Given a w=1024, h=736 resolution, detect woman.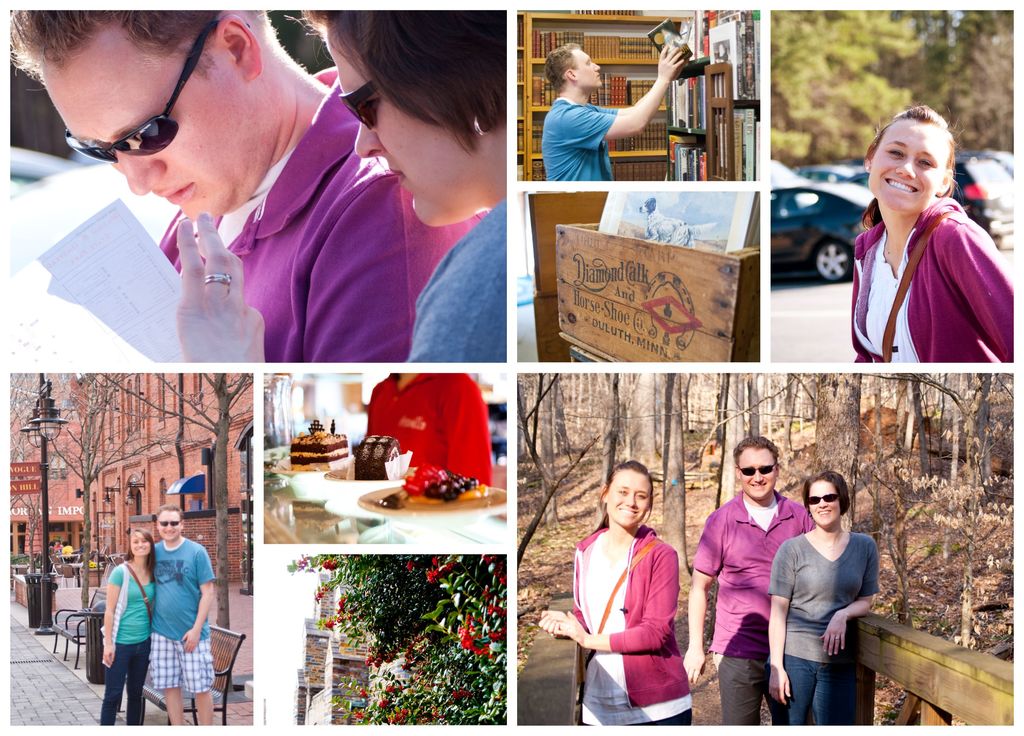
539/460/695/734.
